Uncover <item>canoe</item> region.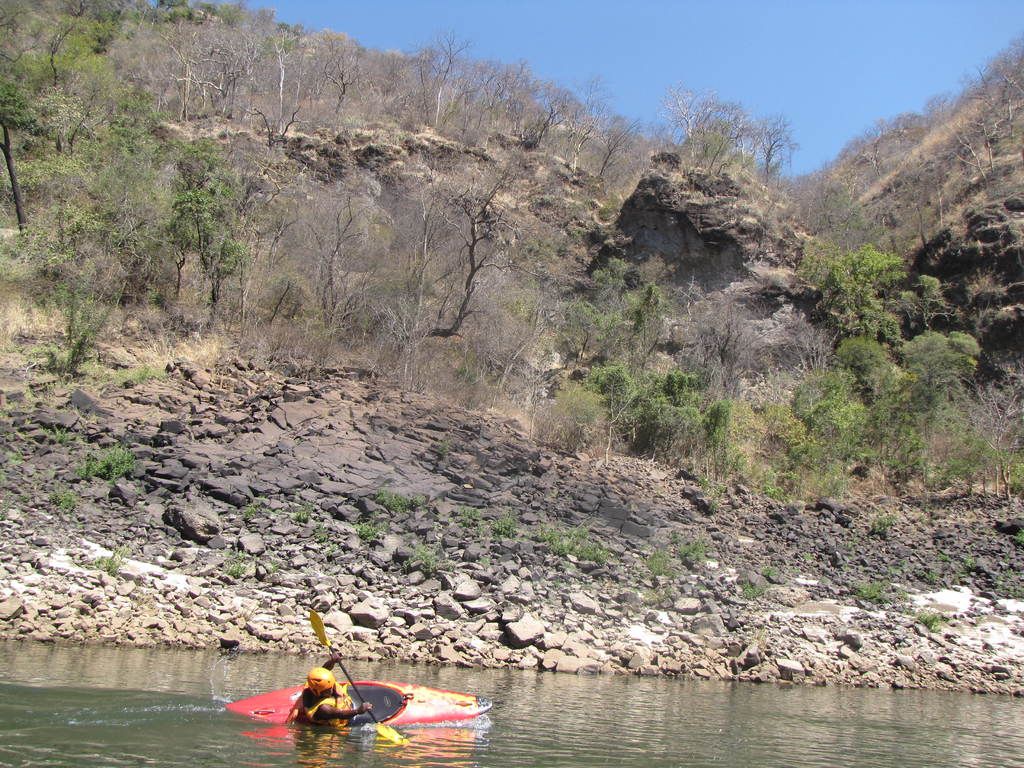
Uncovered: [left=228, top=684, right=492, bottom=722].
